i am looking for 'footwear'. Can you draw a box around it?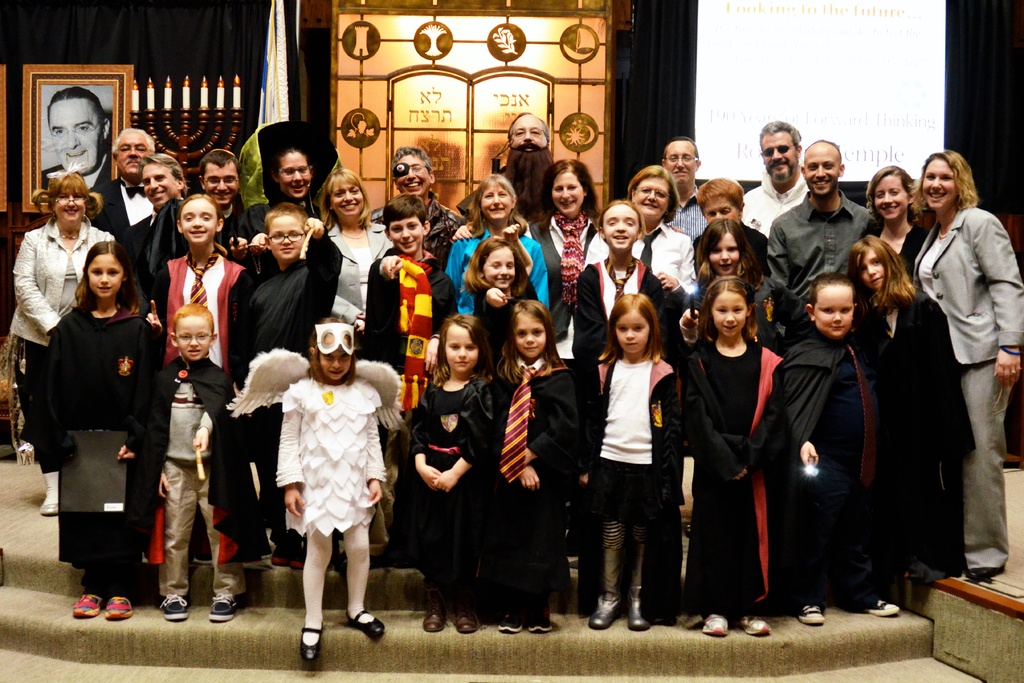
Sure, the bounding box is detection(523, 609, 557, 634).
